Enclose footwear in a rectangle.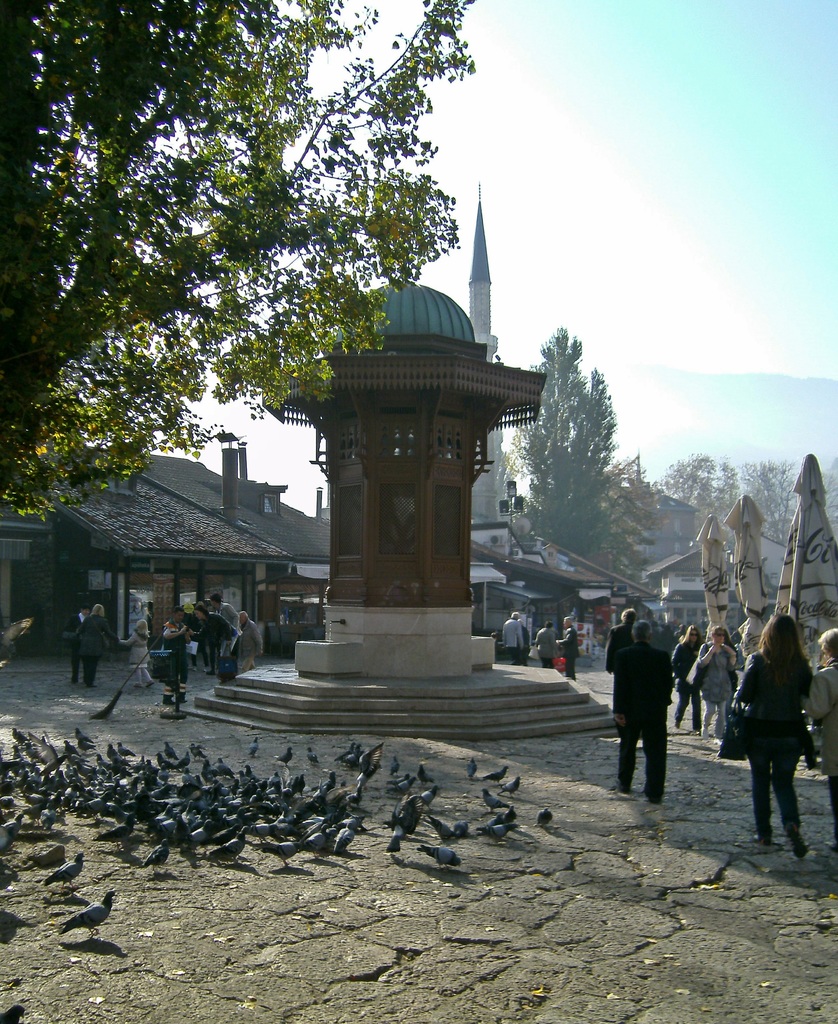
detection(781, 824, 805, 857).
